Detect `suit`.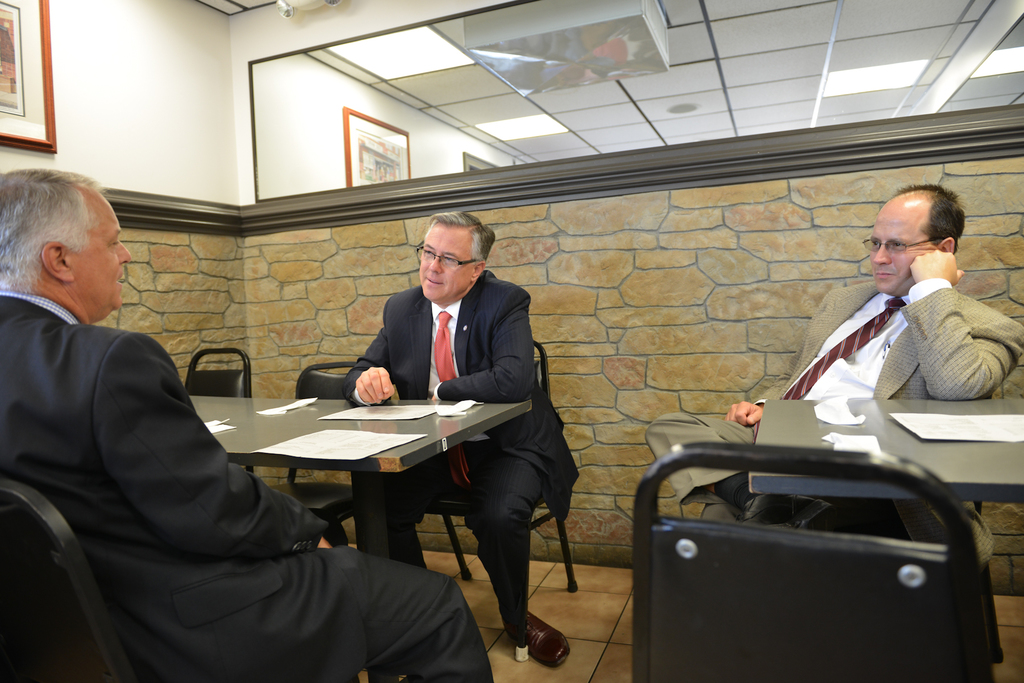
Detected at box=[644, 281, 1023, 559].
